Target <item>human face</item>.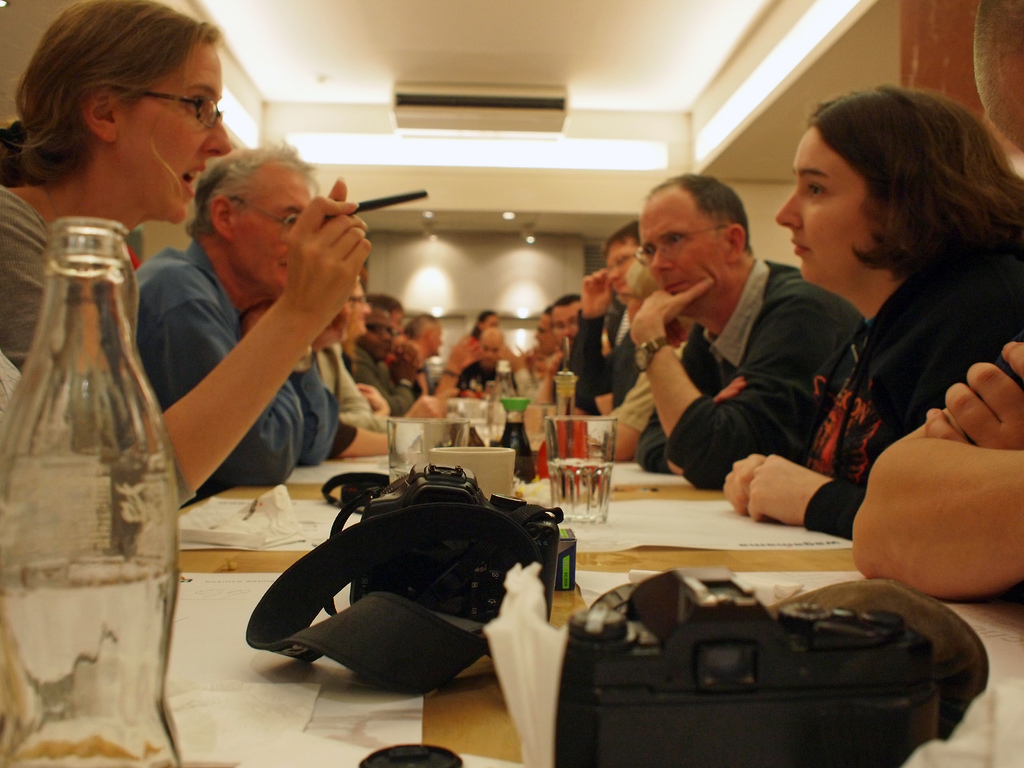
Target region: {"left": 637, "top": 186, "right": 732, "bottom": 317}.
